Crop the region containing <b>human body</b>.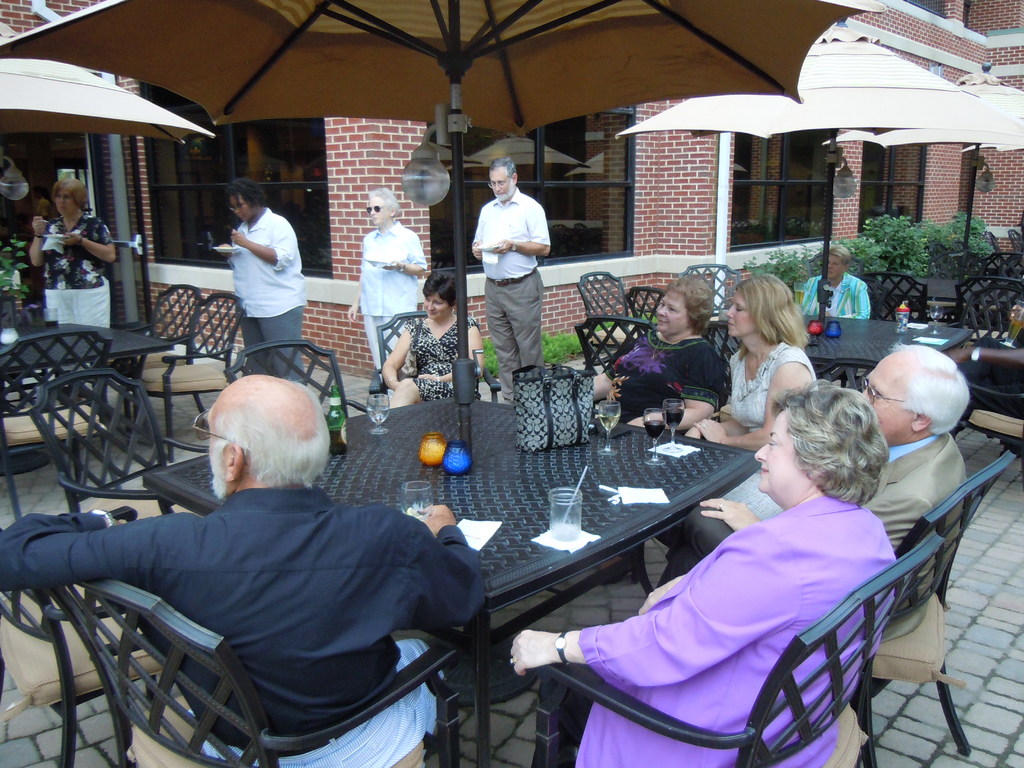
Crop region: region(648, 346, 972, 623).
